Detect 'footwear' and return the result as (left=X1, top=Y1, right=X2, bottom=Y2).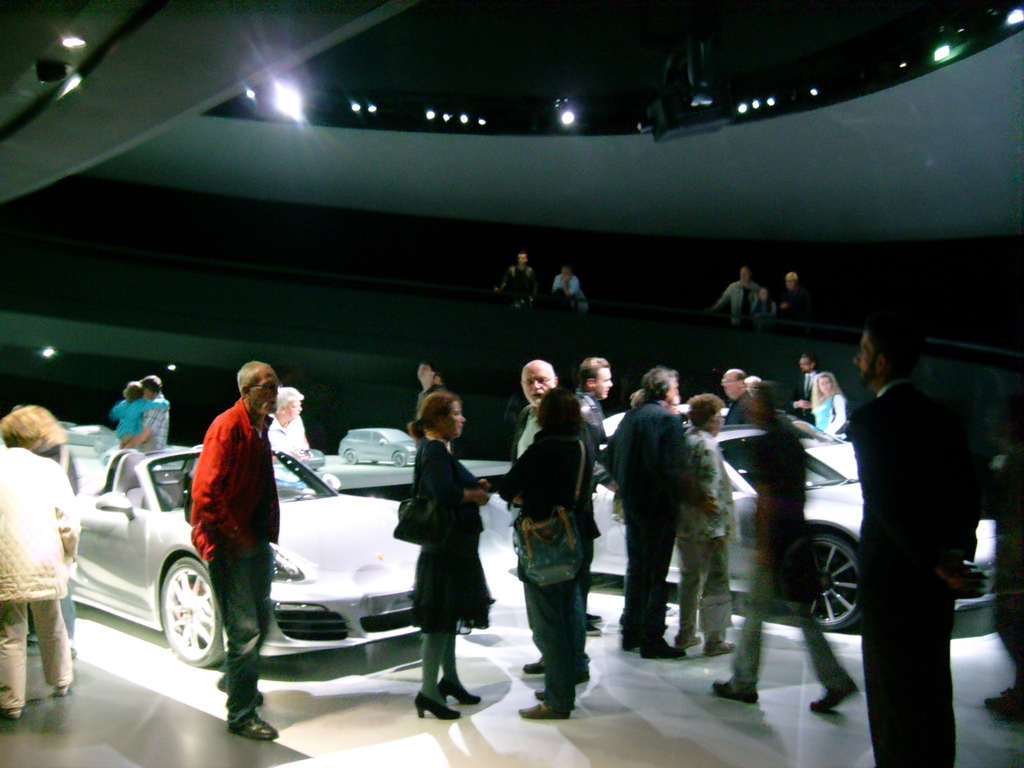
(left=435, top=675, right=481, bottom=702).
